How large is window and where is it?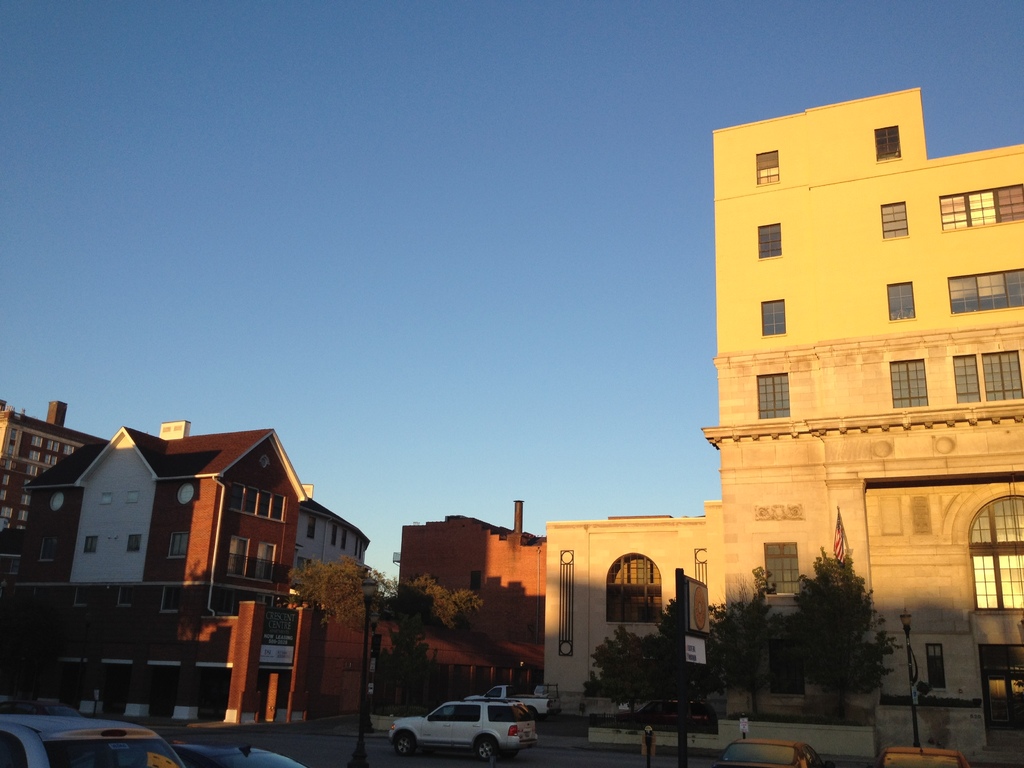
Bounding box: <region>877, 124, 897, 161</region>.
